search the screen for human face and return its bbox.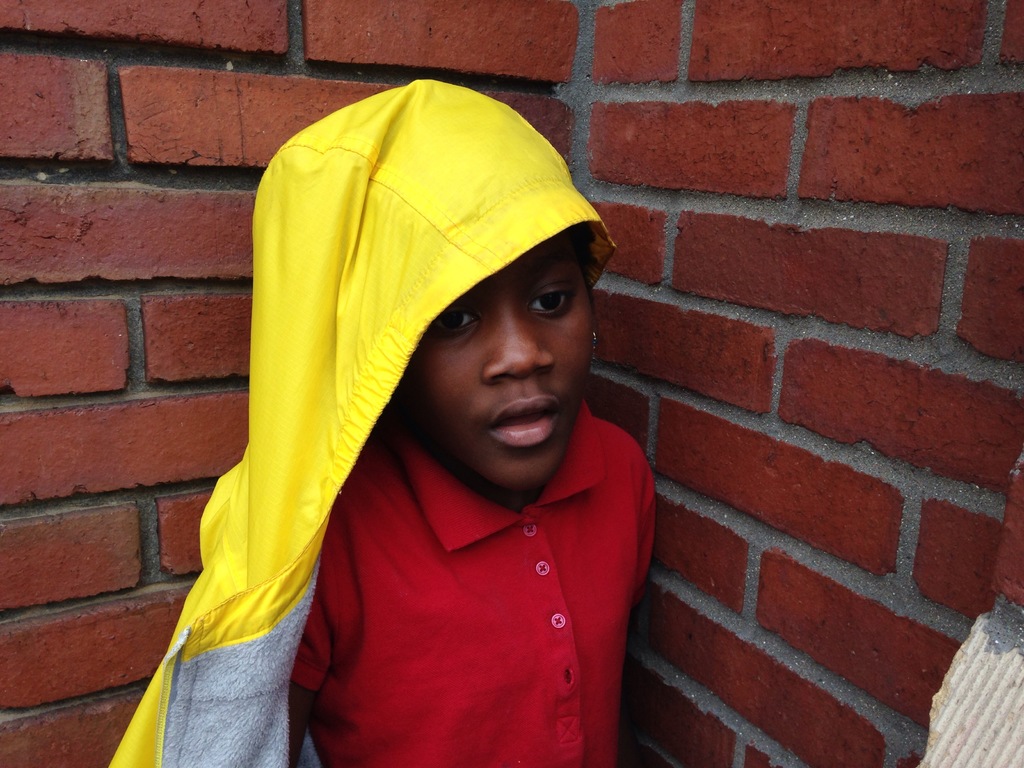
Found: region(393, 219, 580, 504).
